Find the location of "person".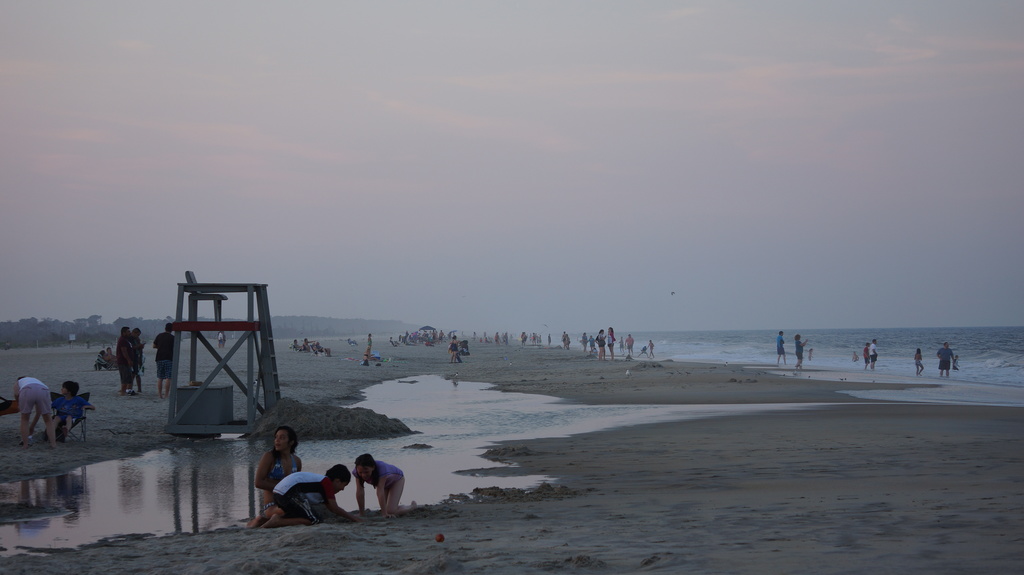
Location: box=[911, 345, 926, 375].
